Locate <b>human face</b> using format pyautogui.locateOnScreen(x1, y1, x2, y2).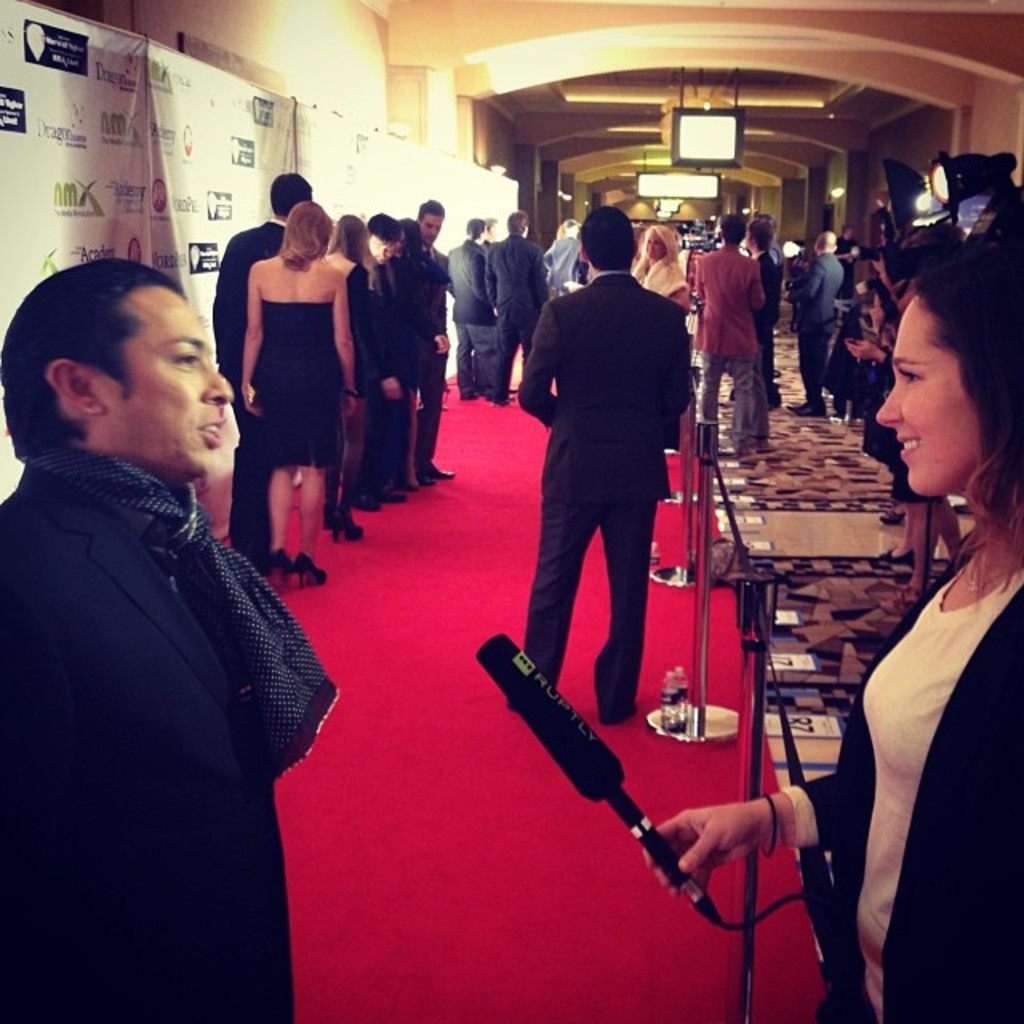
pyautogui.locateOnScreen(870, 296, 986, 502).
